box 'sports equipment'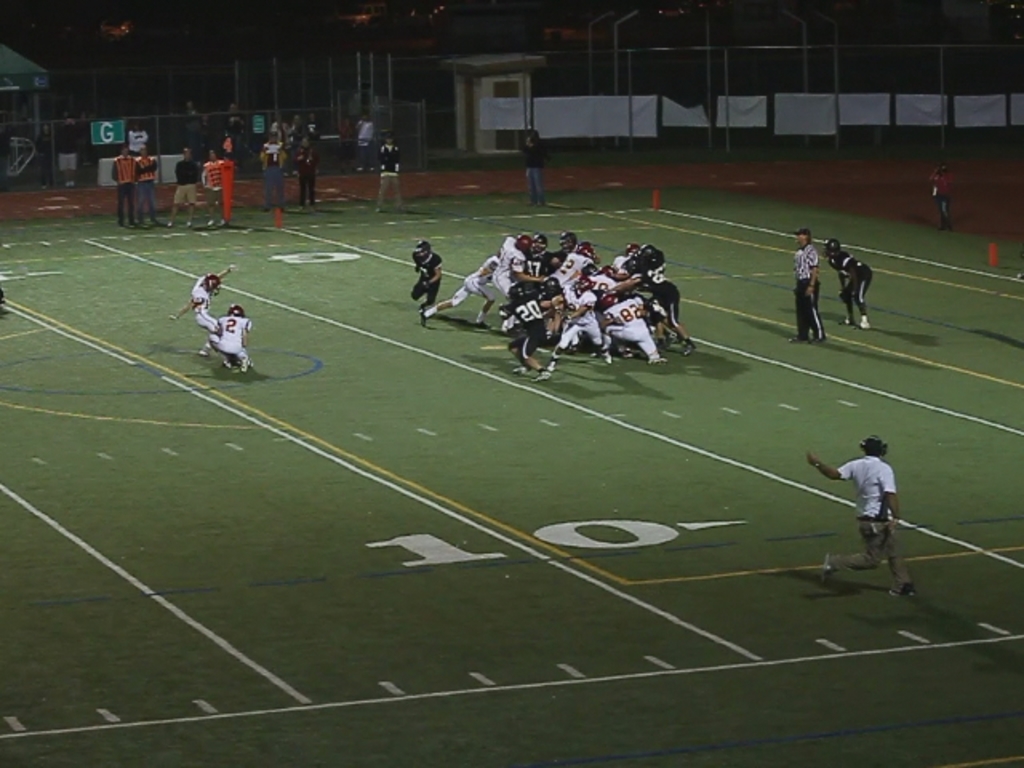
<bbox>542, 277, 558, 296</bbox>
